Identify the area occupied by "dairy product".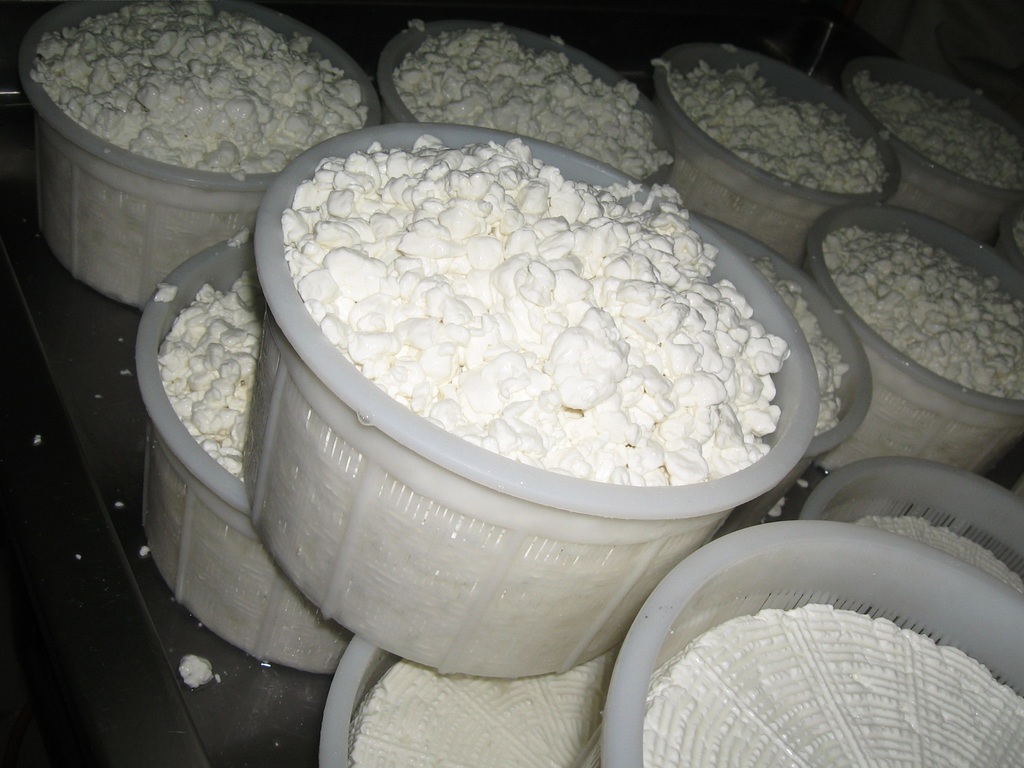
Area: bbox(157, 270, 264, 477).
